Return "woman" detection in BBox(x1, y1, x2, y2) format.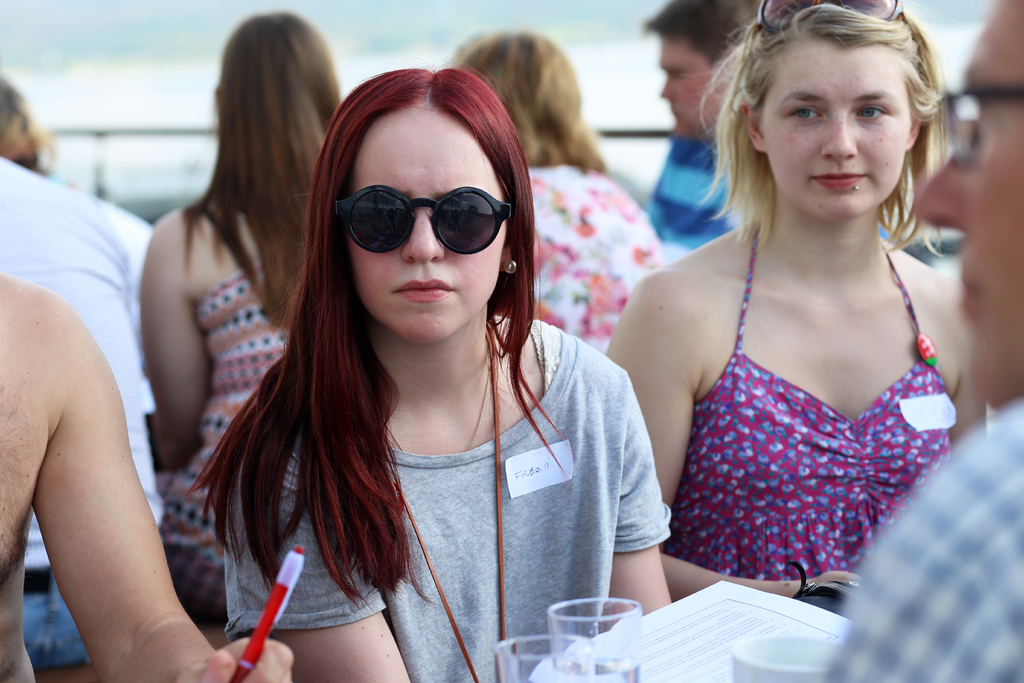
BBox(225, 66, 636, 677).
